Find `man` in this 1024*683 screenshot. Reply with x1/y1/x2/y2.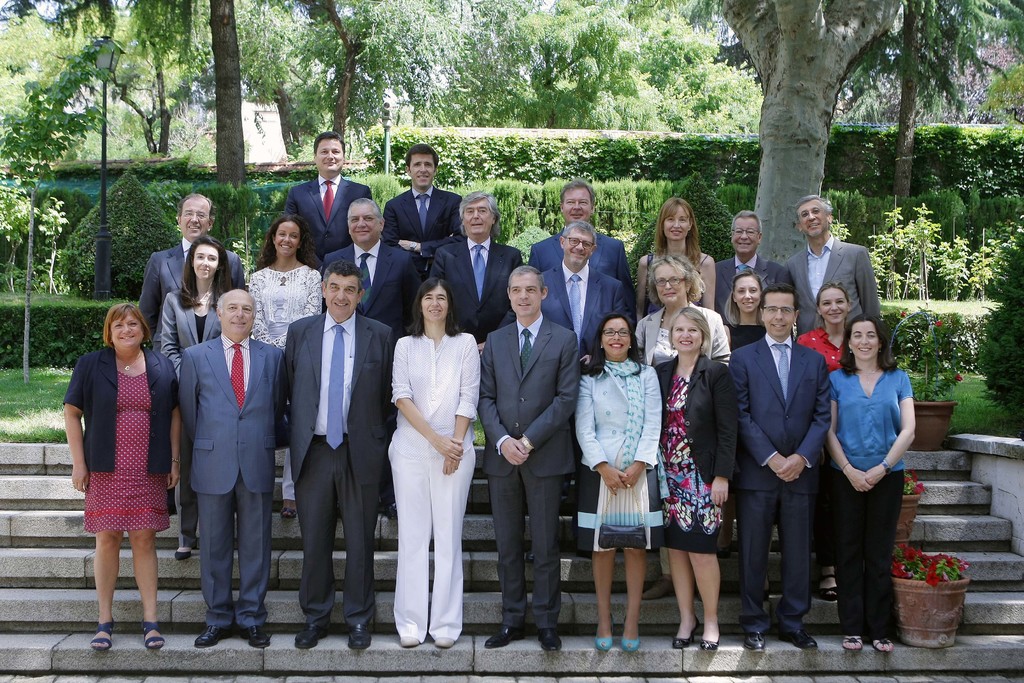
380/142/467/279.
